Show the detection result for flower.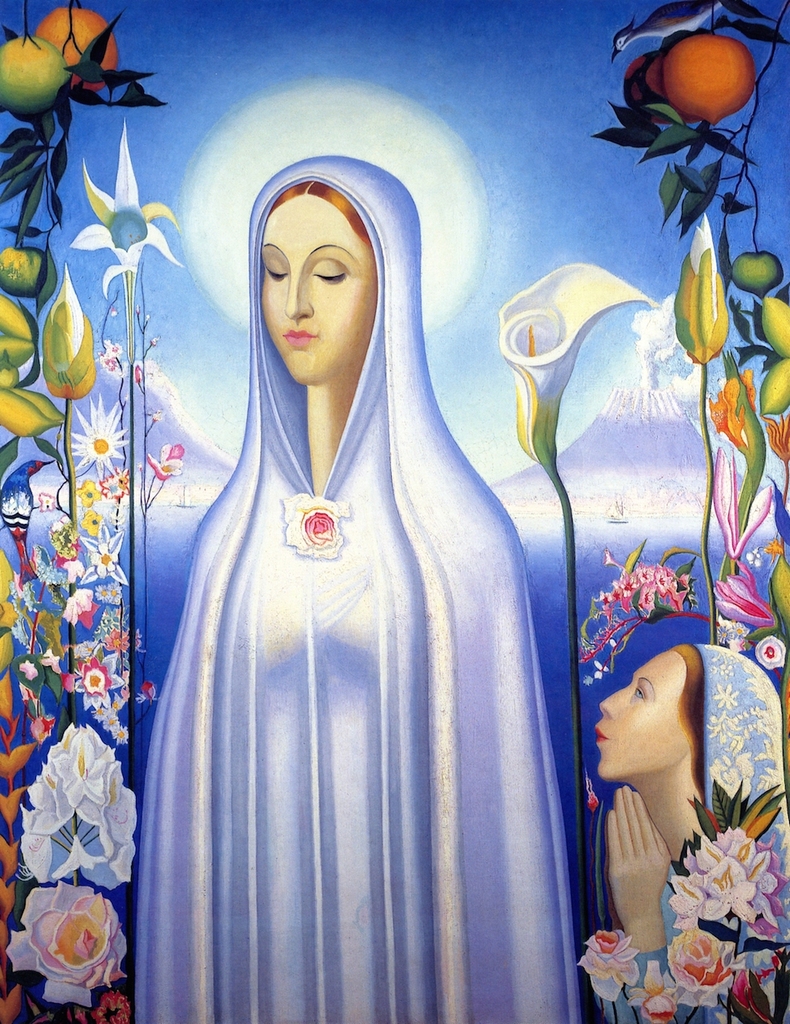
box(17, 395, 181, 731).
